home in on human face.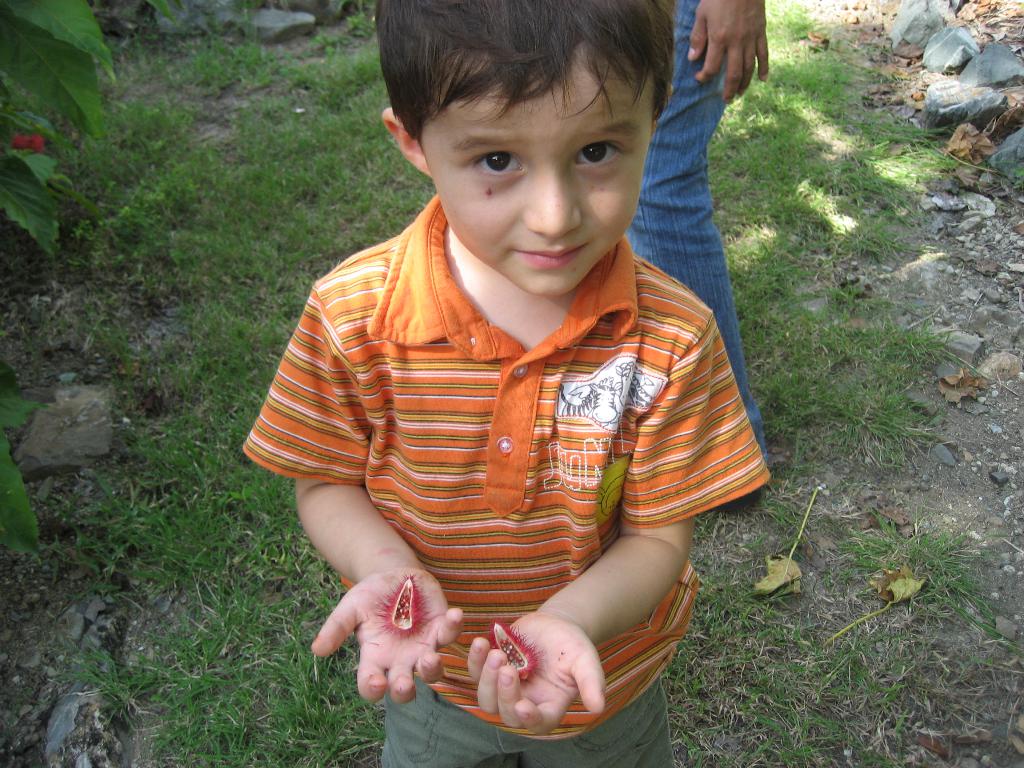
Homed in at crop(417, 38, 655, 292).
